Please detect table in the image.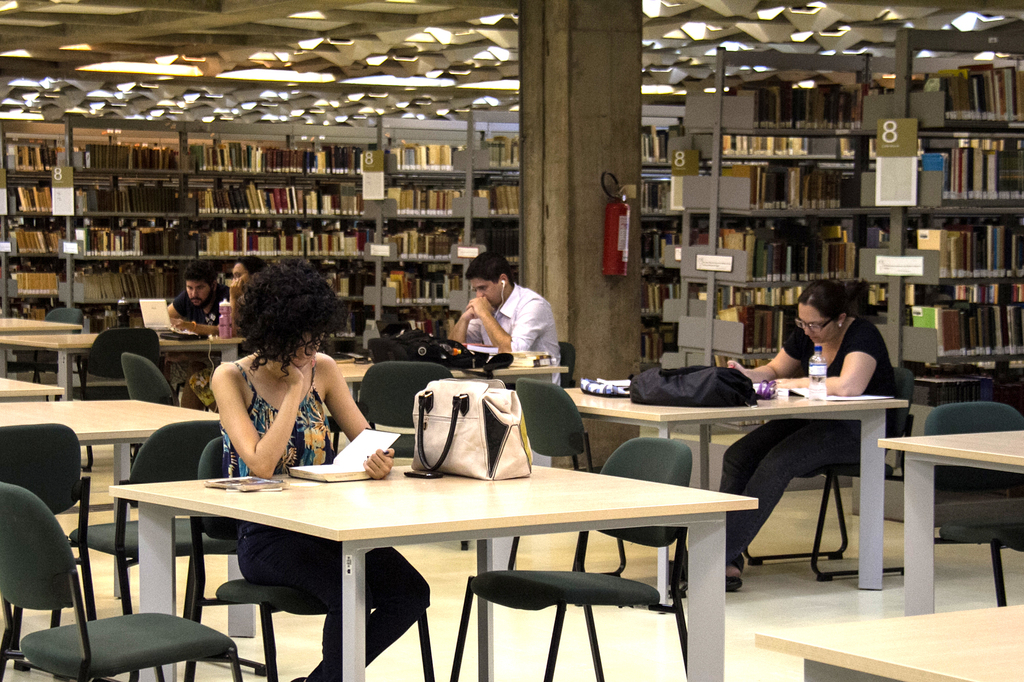
box=[332, 354, 568, 466].
